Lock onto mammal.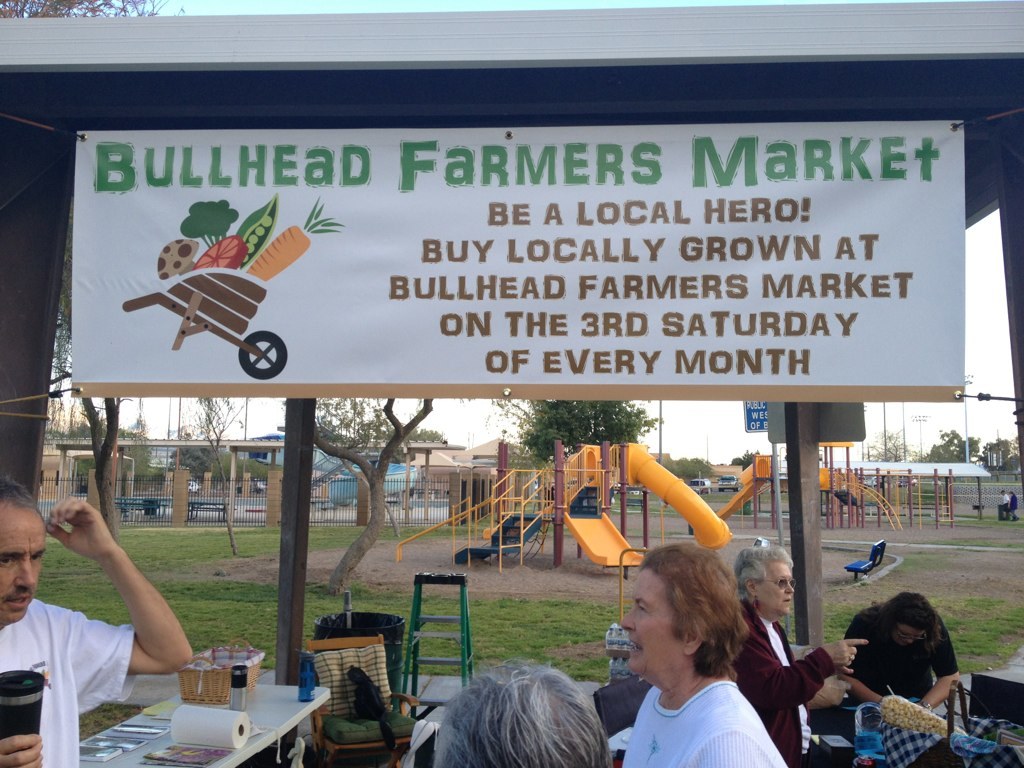
Locked: bbox=(735, 543, 876, 767).
